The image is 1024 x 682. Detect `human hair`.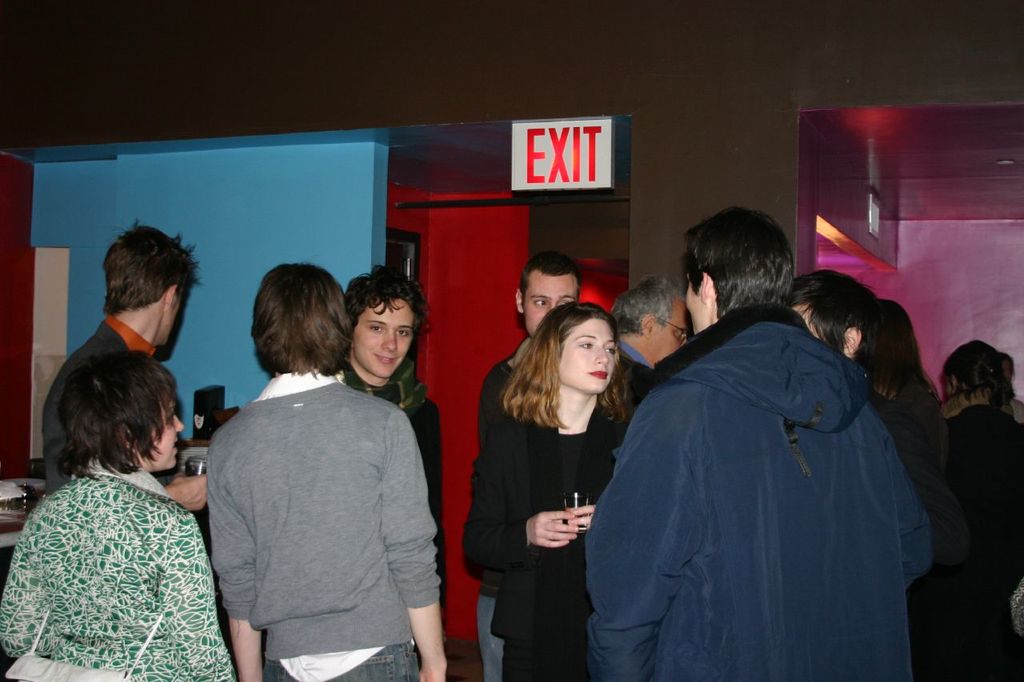
Detection: (x1=669, y1=208, x2=801, y2=318).
